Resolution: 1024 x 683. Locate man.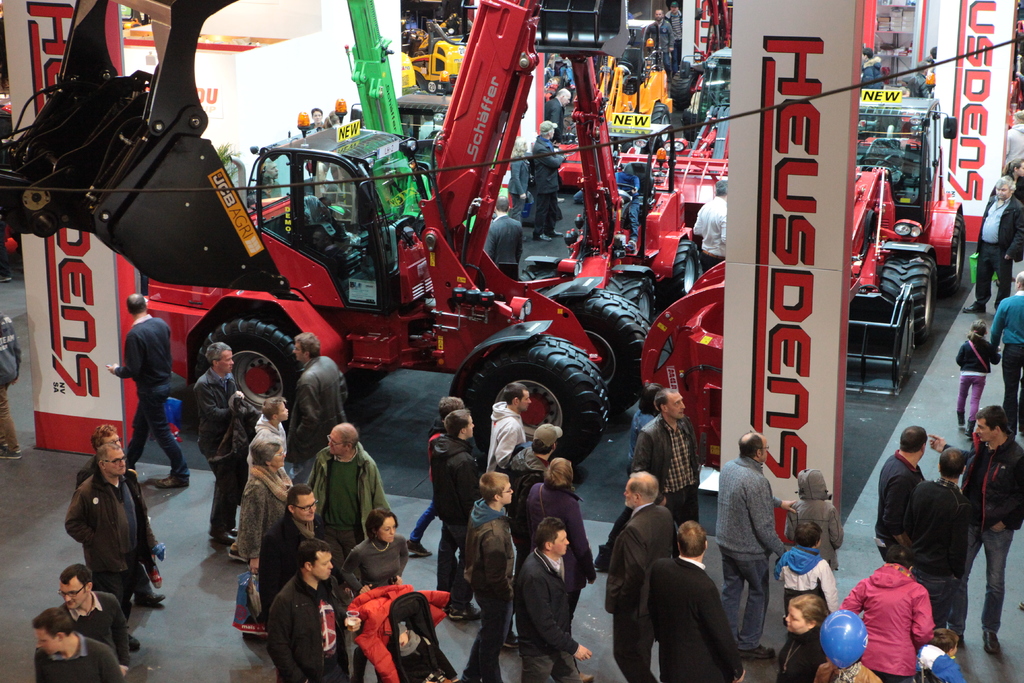
rect(90, 292, 195, 491).
